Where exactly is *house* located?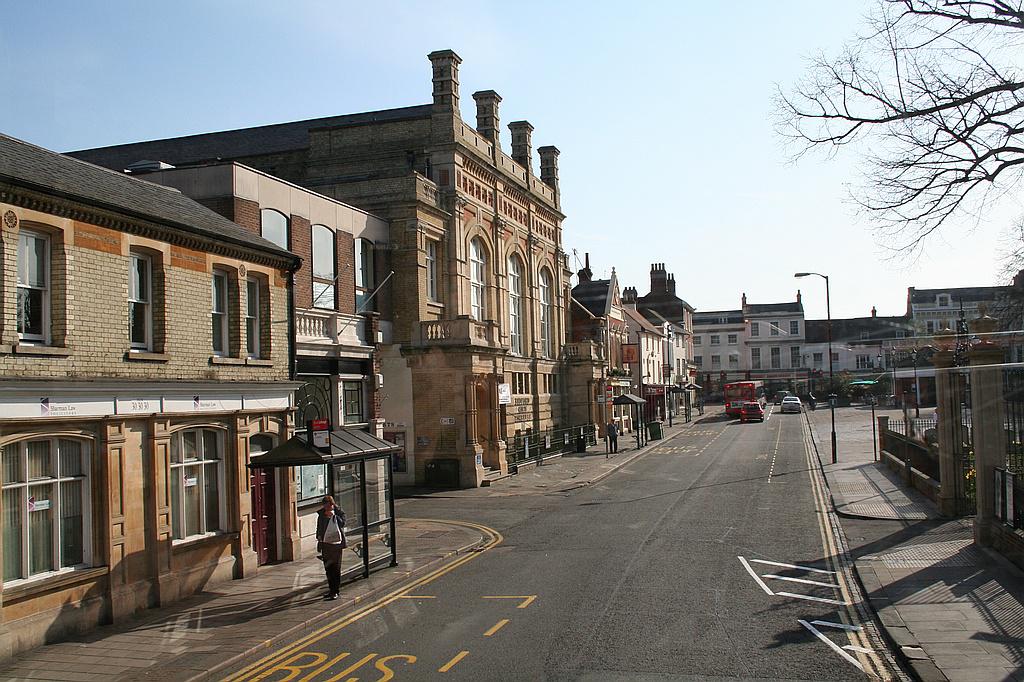
Its bounding box is crop(70, 47, 578, 494).
